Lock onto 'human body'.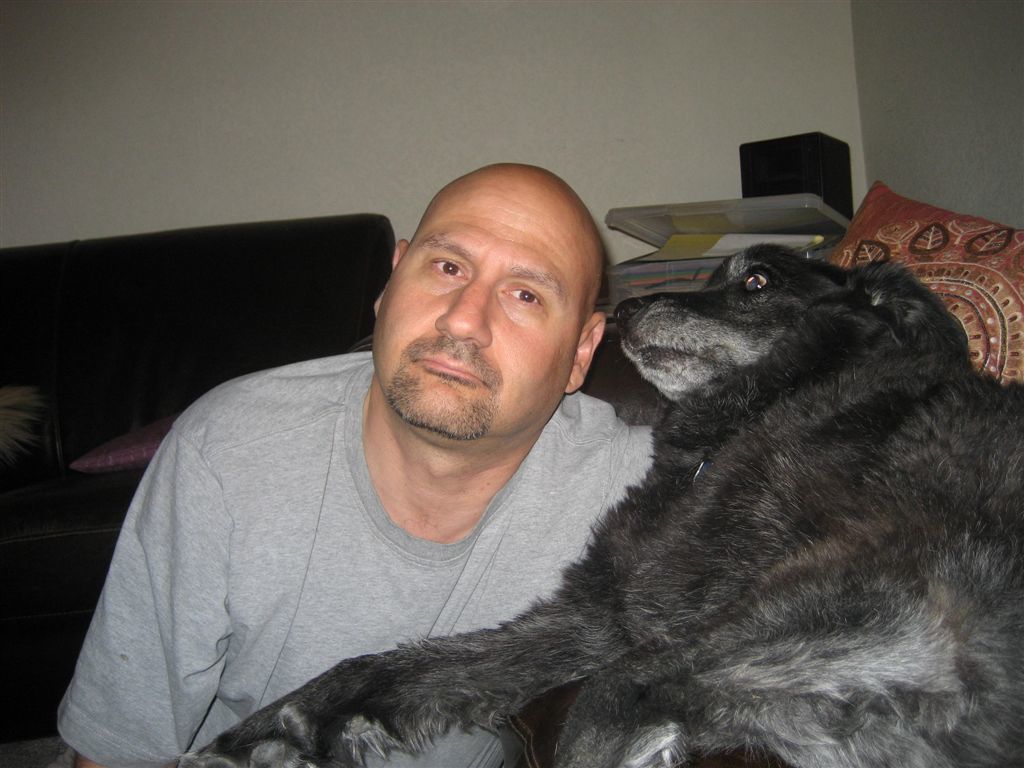
Locked: select_region(60, 216, 659, 733).
